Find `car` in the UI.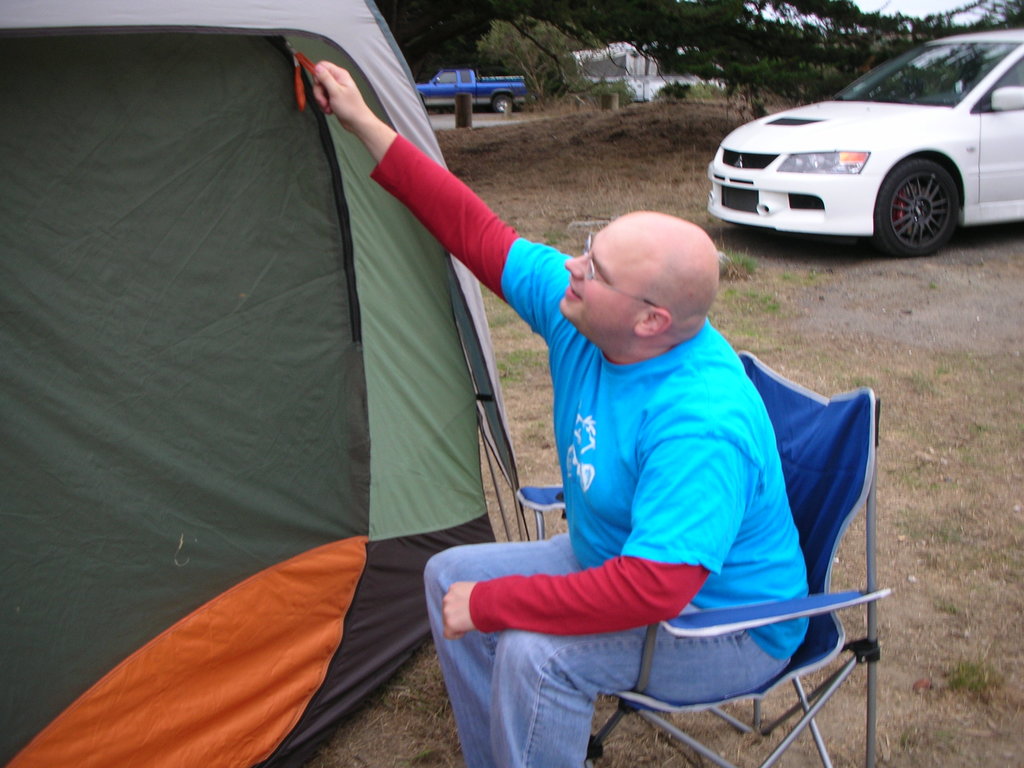
UI element at select_region(698, 24, 1023, 261).
